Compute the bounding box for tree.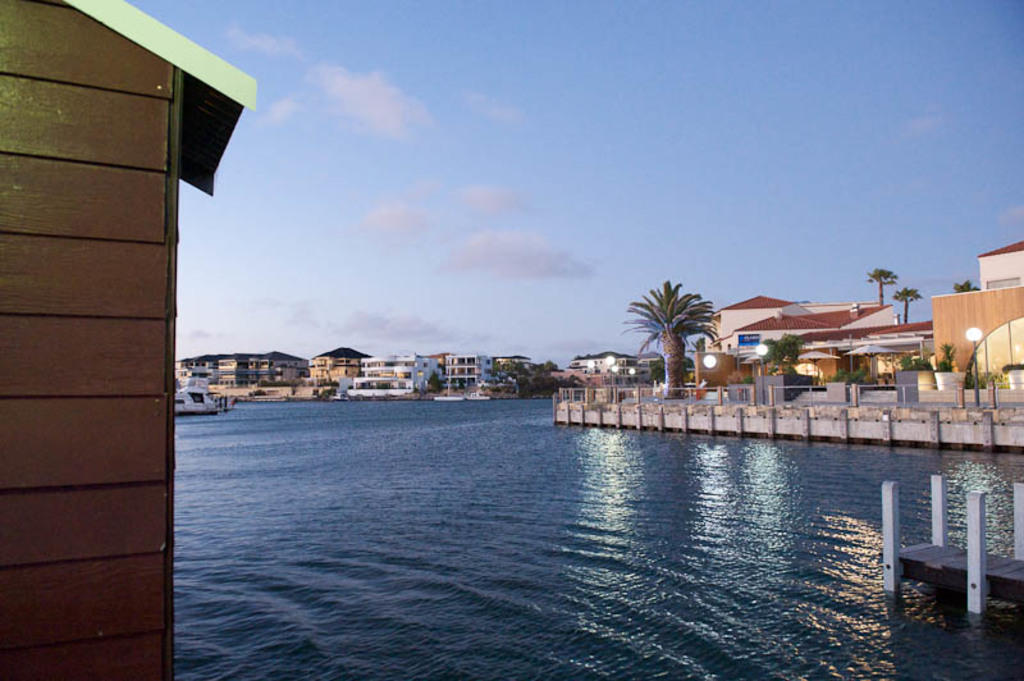
box=[954, 280, 979, 292].
